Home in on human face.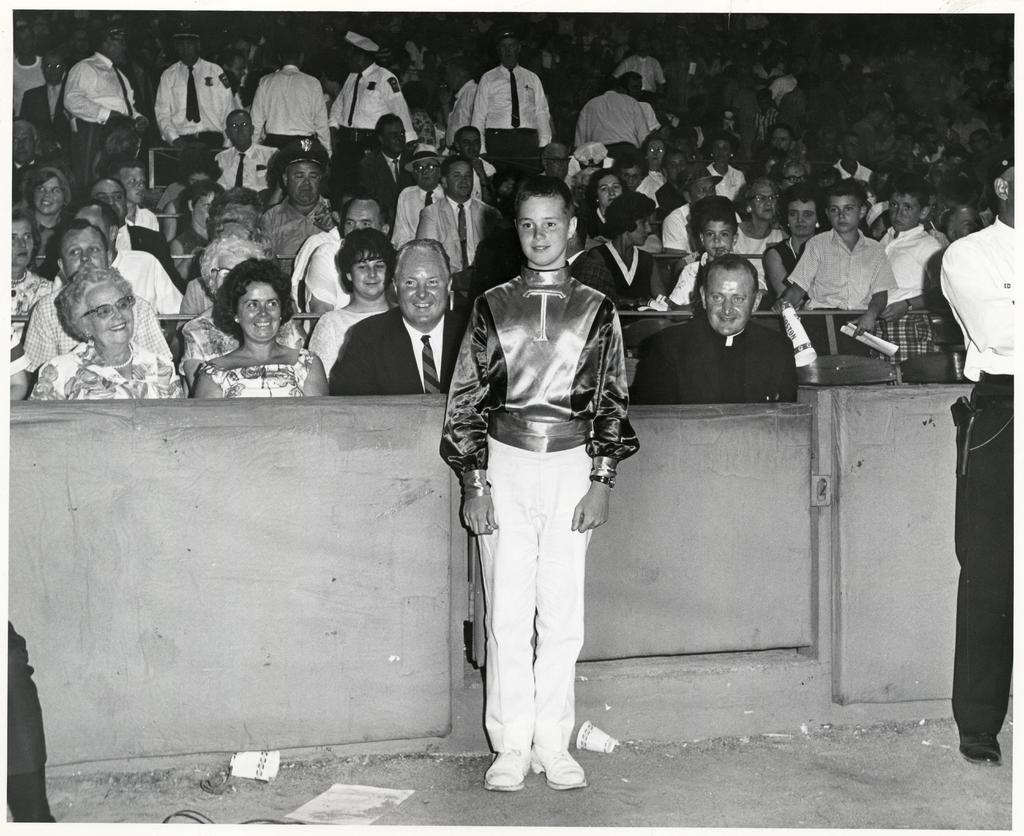
Homed in at bbox=(34, 177, 63, 214).
